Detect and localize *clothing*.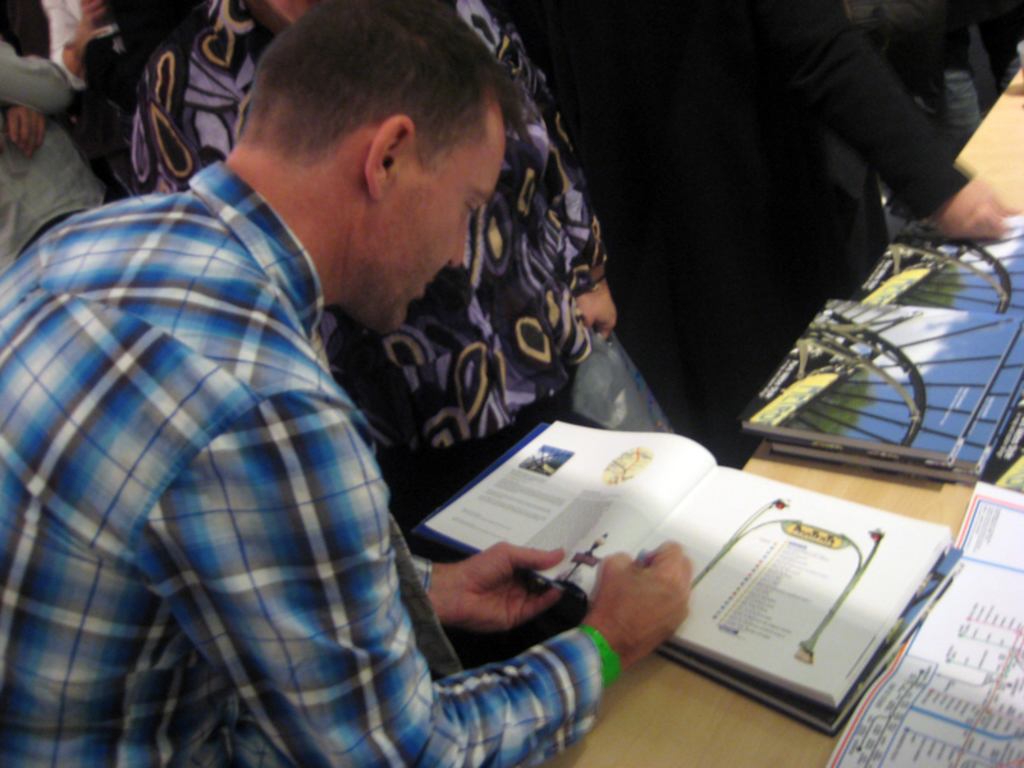
Localized at pyautogui.locateOnScreen(0, 19, 131, 255).
